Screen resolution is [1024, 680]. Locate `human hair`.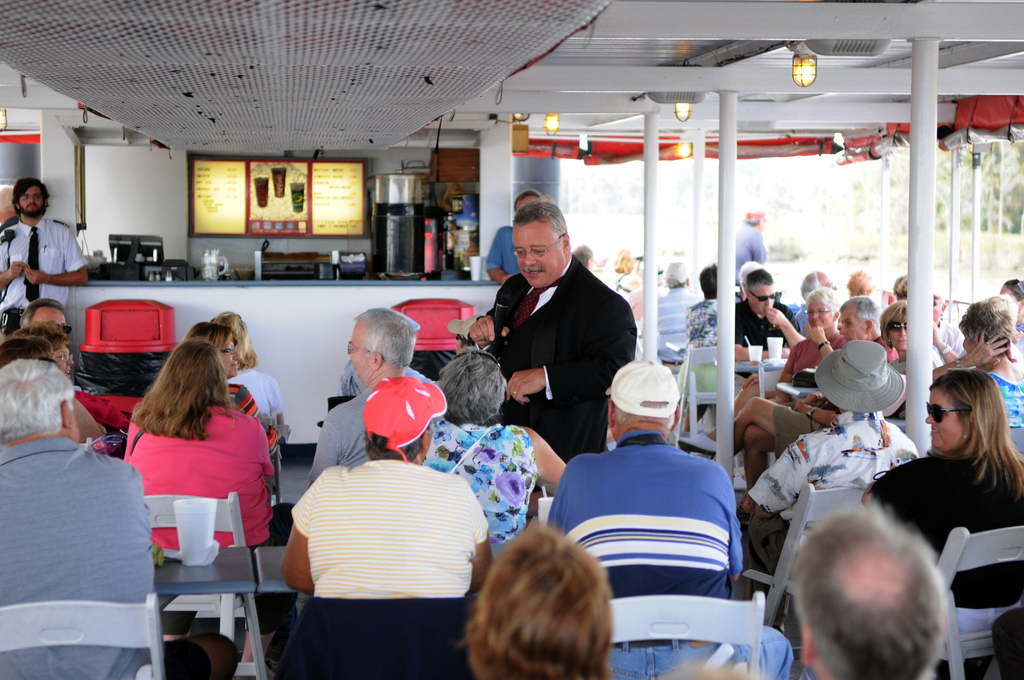
{"x1": 189, "y1": 320, "x2": 231, "y2": 348}.
